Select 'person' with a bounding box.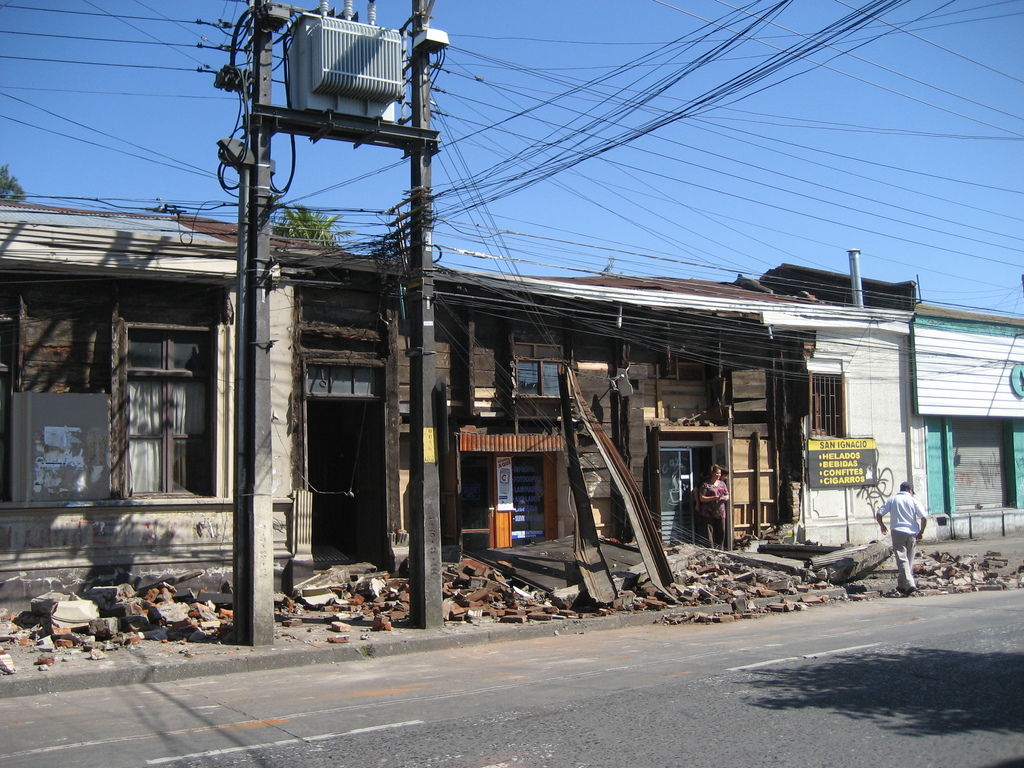
Rect(701, 467, 731, 554).
